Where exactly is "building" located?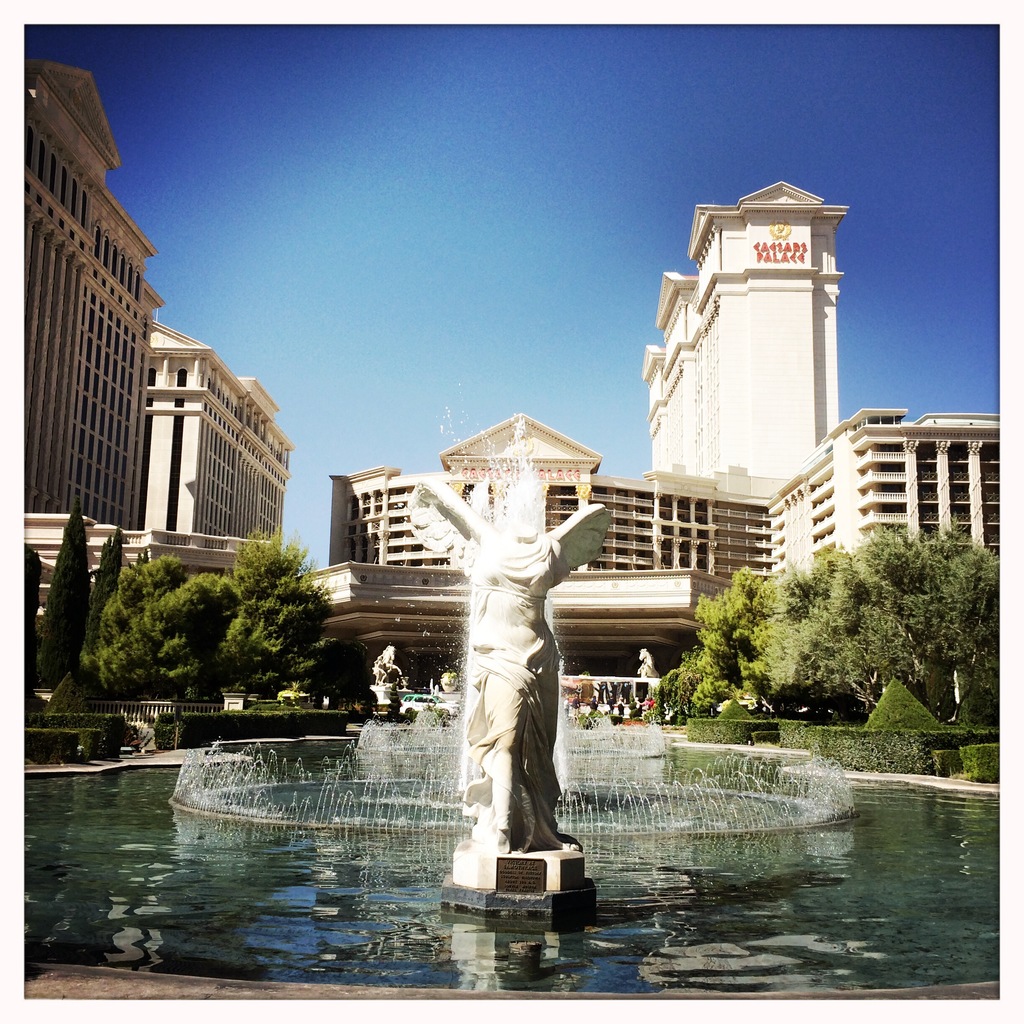
Its bounding box is select_region(324, 405, 1012, 566).
